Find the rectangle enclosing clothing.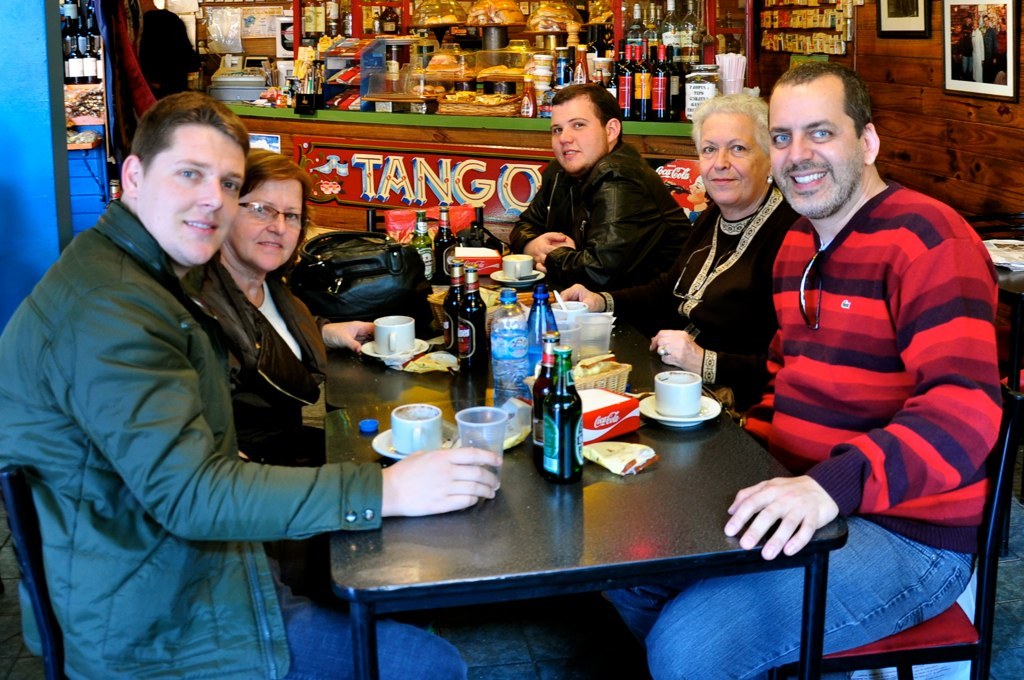
[x1=215, y1=249, x2=337, y2=584].
